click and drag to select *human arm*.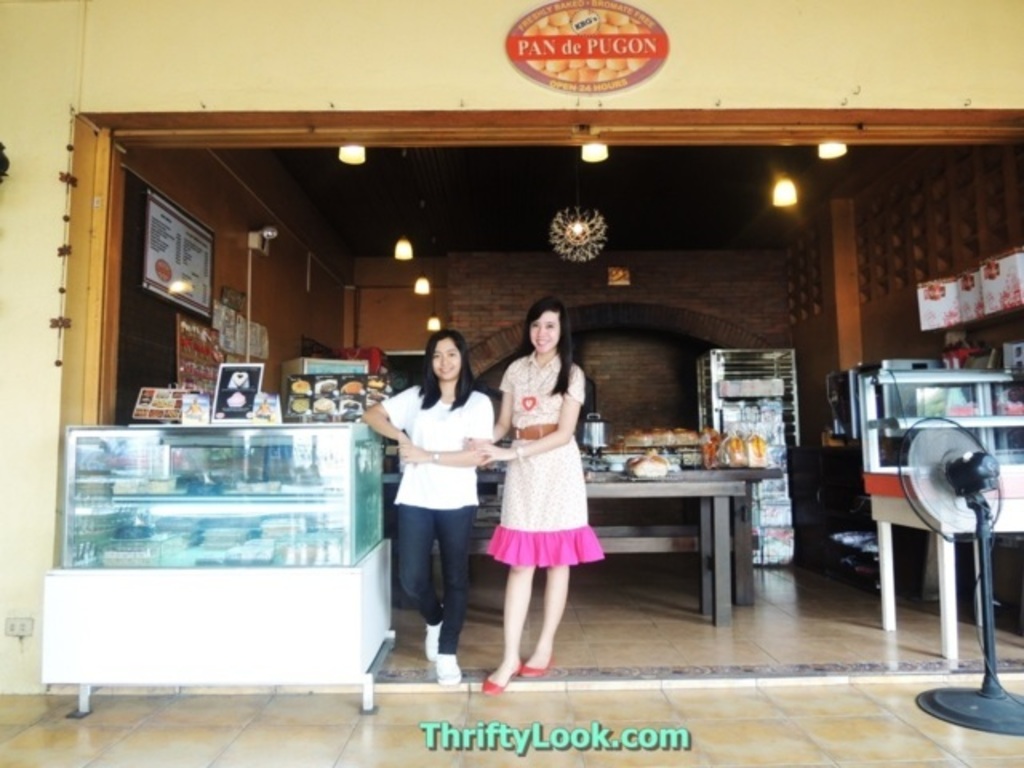
Selection: box=[461, 362, 514, 450].
